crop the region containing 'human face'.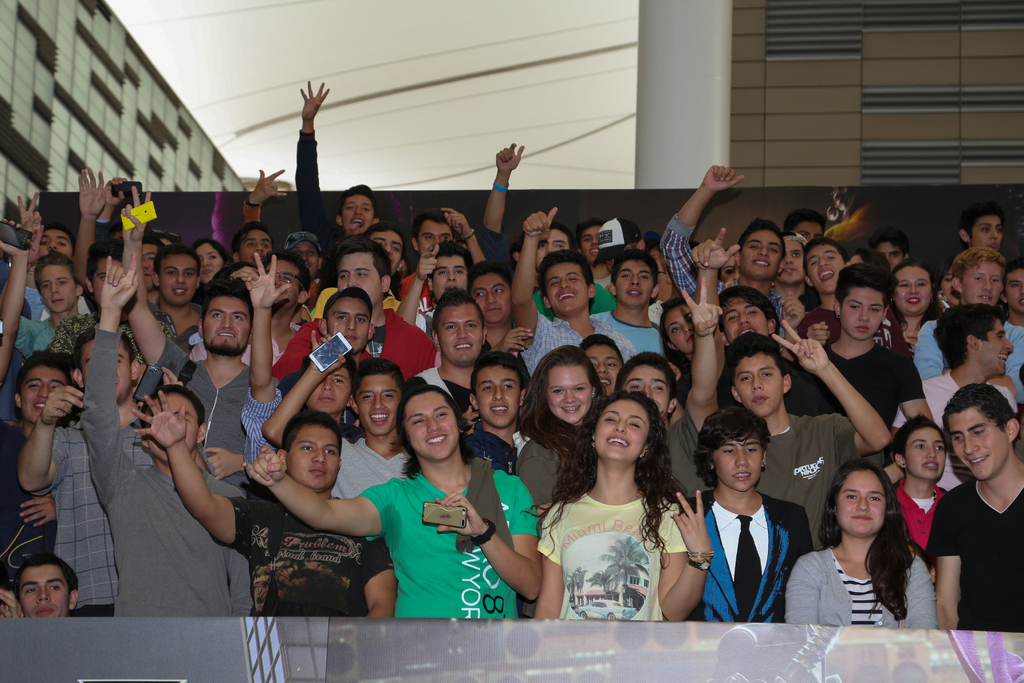
Crop region: 146 391 198 460.
